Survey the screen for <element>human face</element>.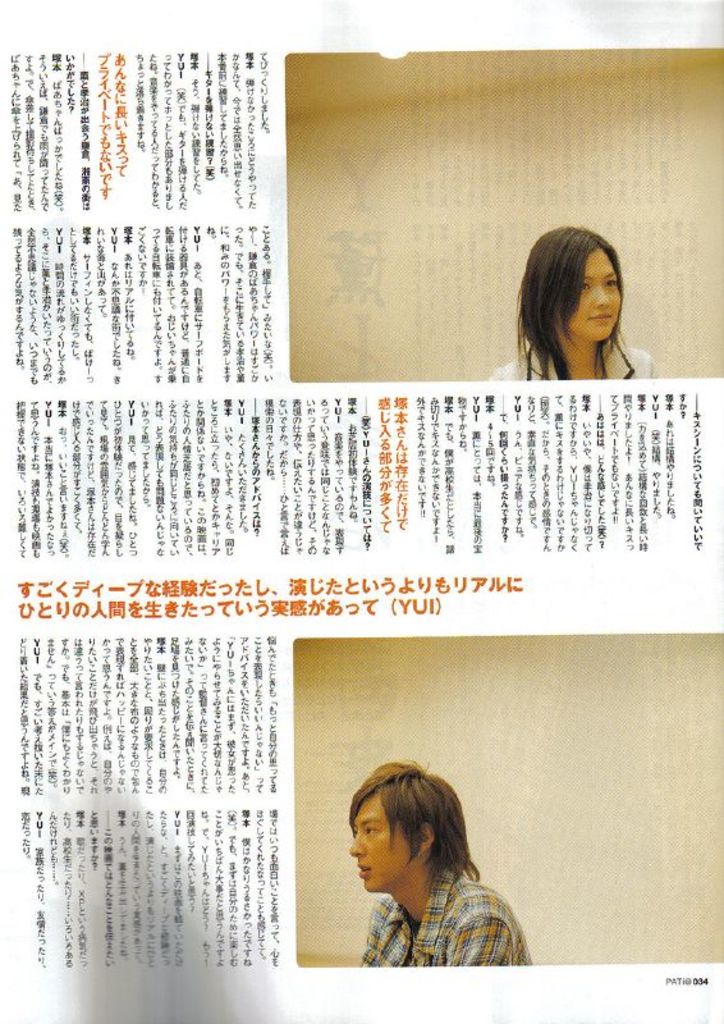
Survey found: <bbox>354, 788, 421, 895</bbox>.
